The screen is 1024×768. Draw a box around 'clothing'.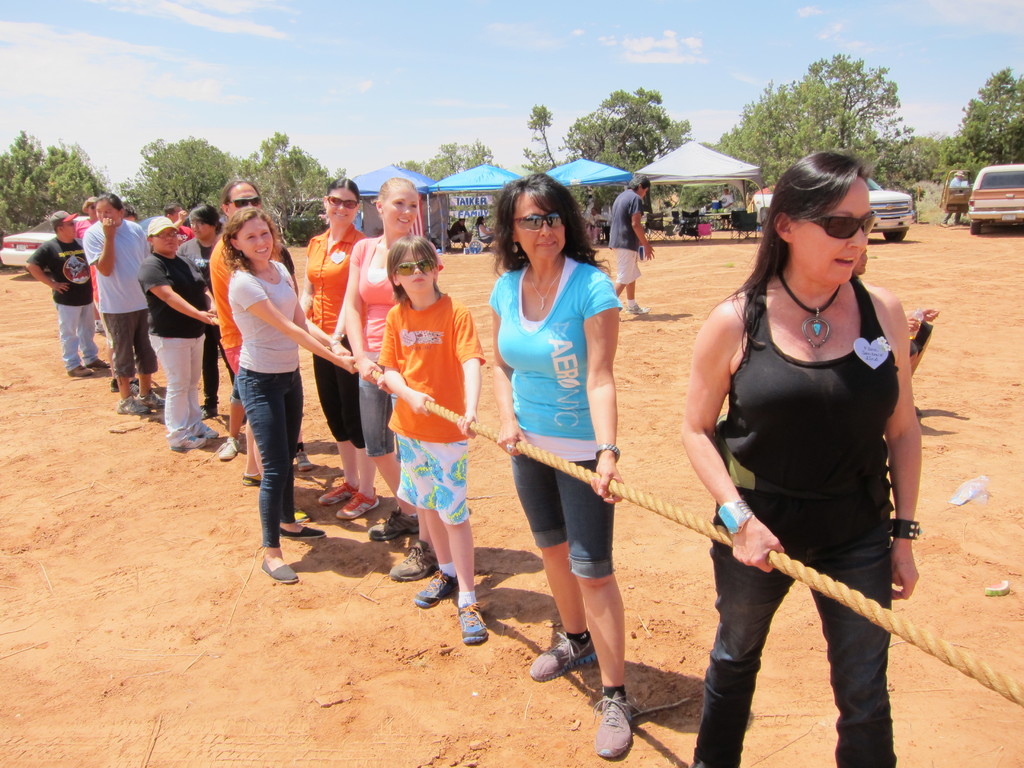
select_region(211, 236, 239, 377).
